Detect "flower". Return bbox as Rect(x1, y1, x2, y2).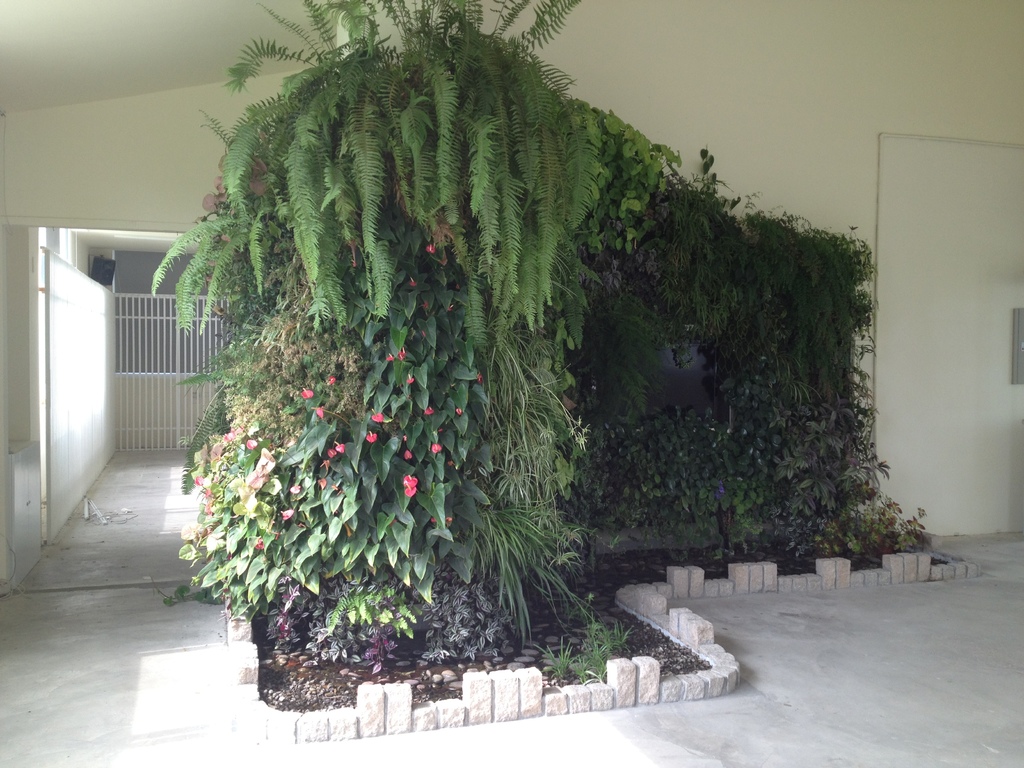
Rect(195, 476, 205, 487).
